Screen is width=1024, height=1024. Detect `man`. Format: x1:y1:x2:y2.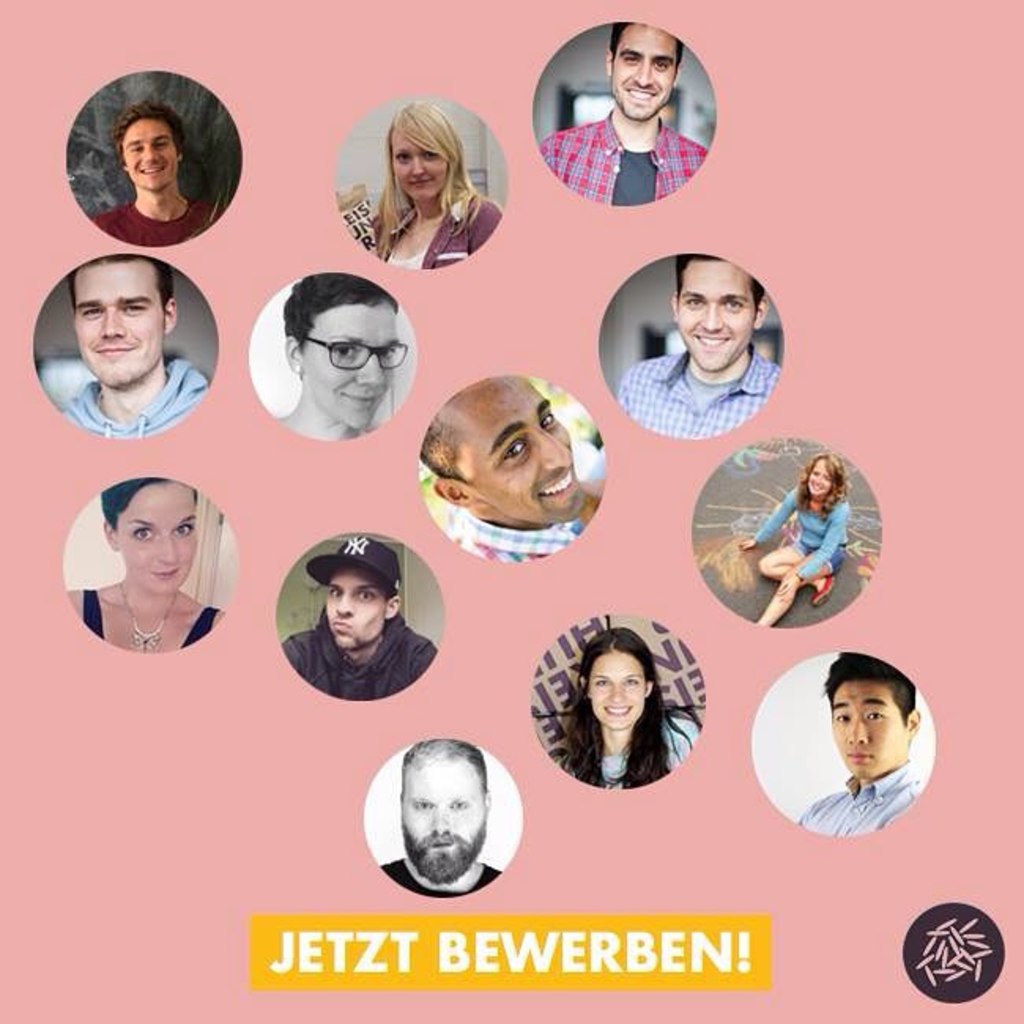
85:91:222:252.
